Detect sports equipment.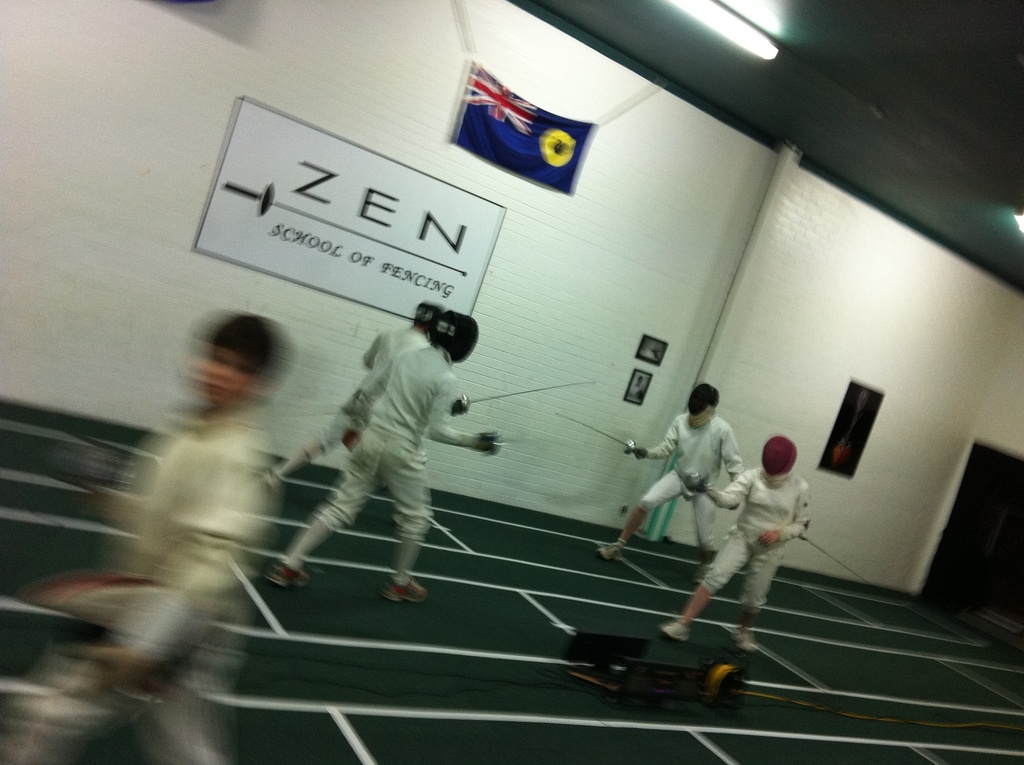
Detected at bbox(424, 309, 479, 364).
